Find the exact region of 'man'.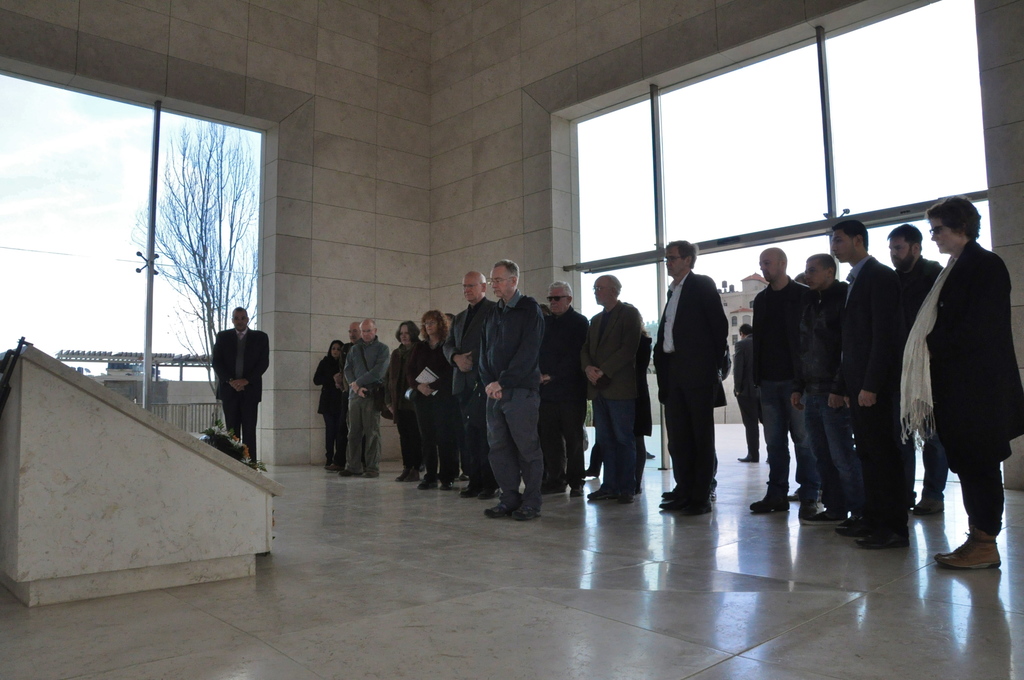
Exact region: [x1=883, y1=214, x2=957, y2=328].
